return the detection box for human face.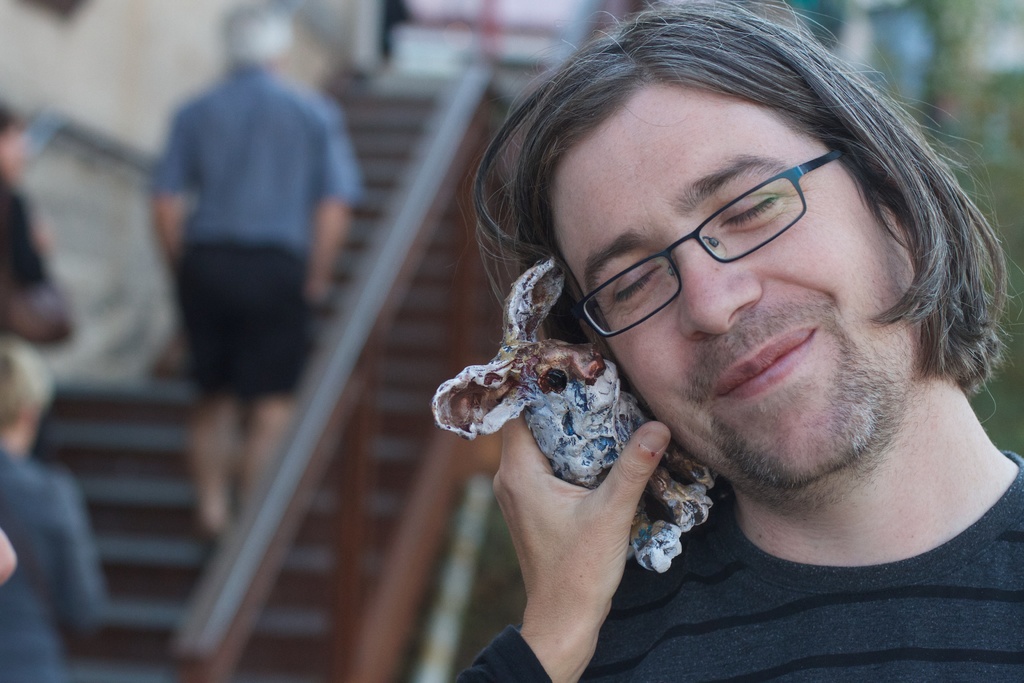
[left=548, top=104, right=905, bottom=488].
